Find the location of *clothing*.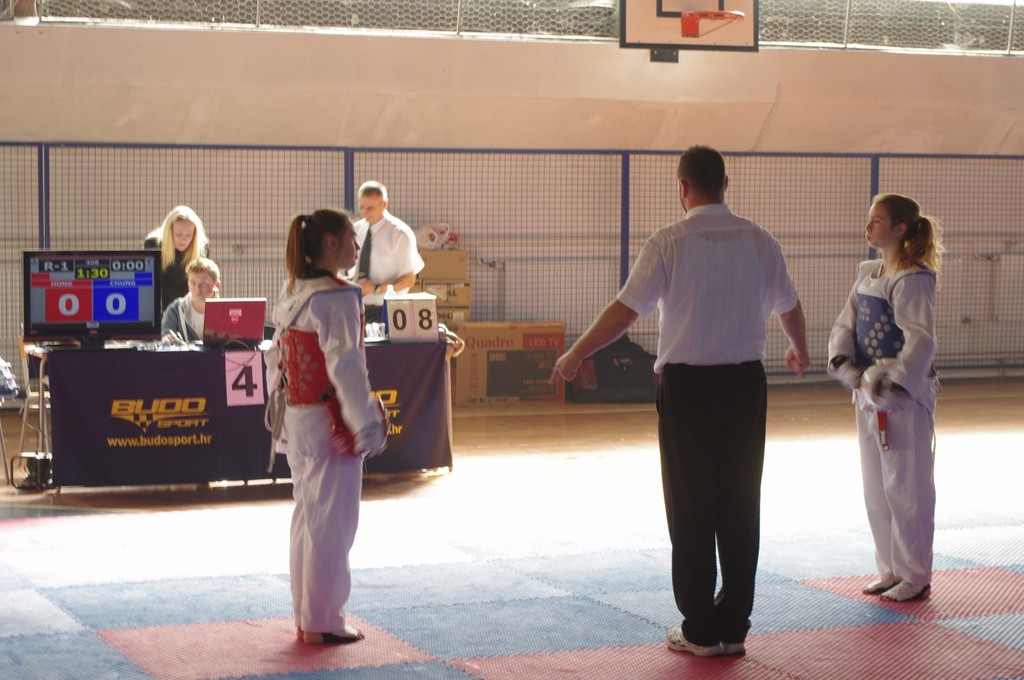
Location: pyautogui.locateOnScreen(263, 271, 399, 643).
